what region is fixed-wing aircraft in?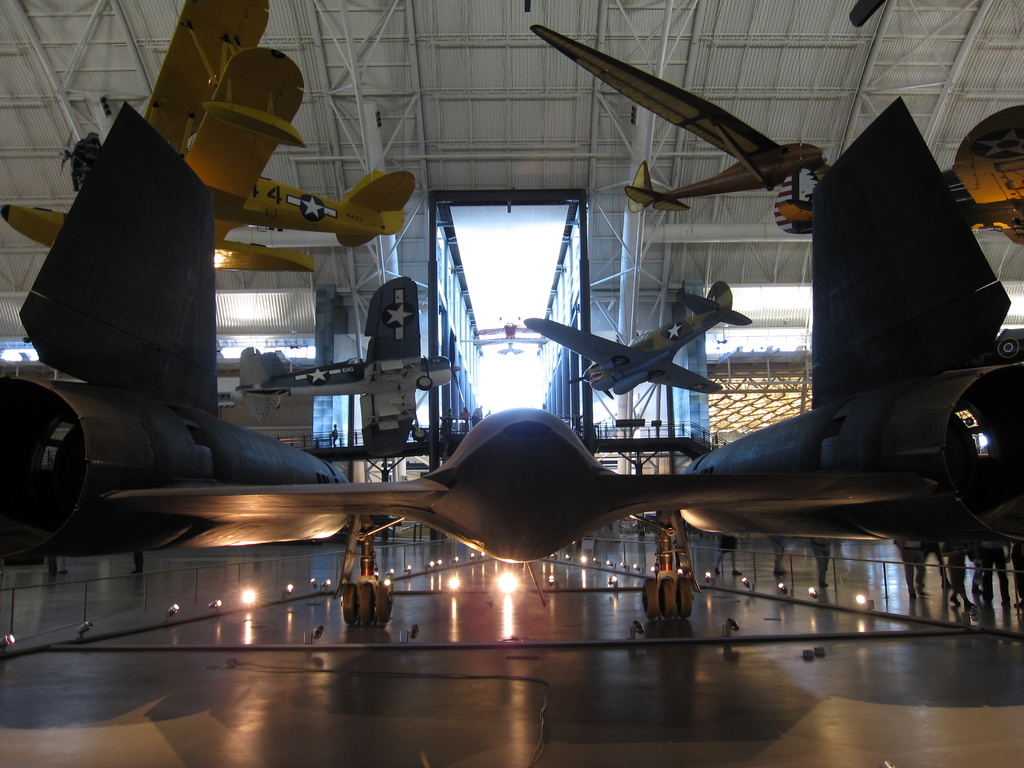
524/282/753/392.
